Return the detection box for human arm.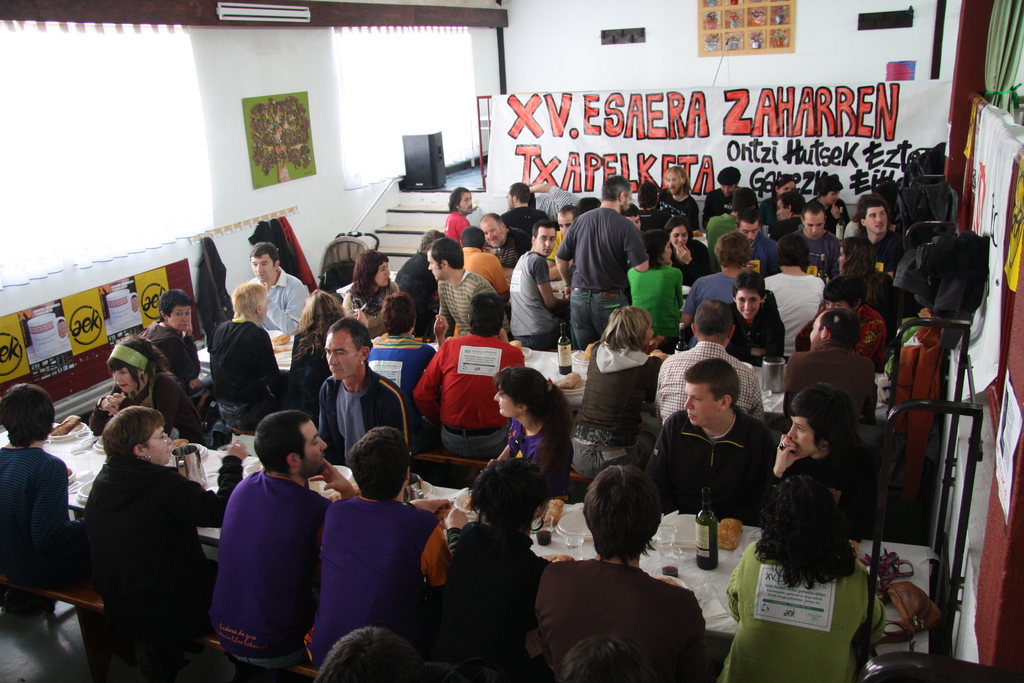
left=156, top=337, right=218, bottom=390.
